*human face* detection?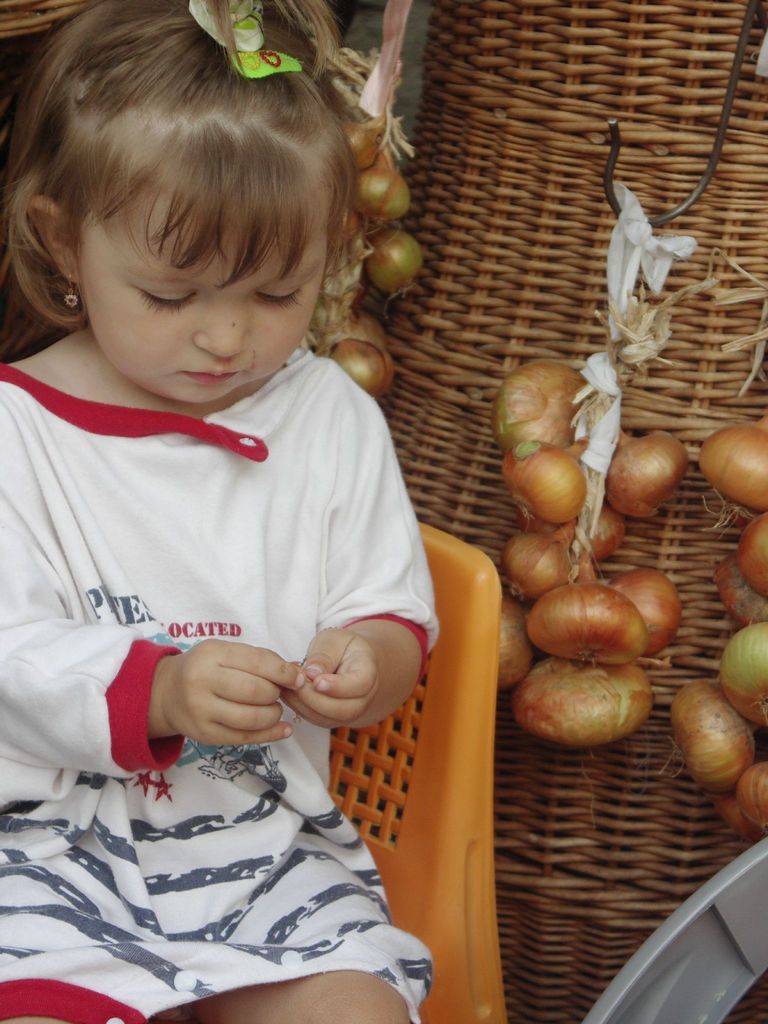
[left=77, top=193, right=327, bottom=396]
